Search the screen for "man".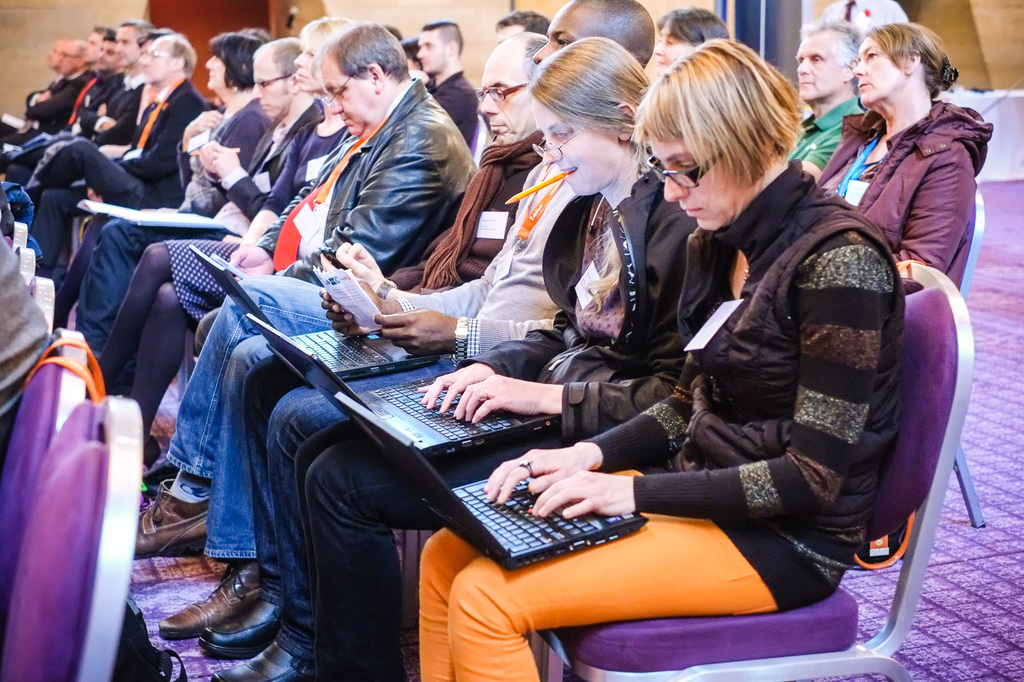
Found at l=153, t=0, r=657, b=636.
